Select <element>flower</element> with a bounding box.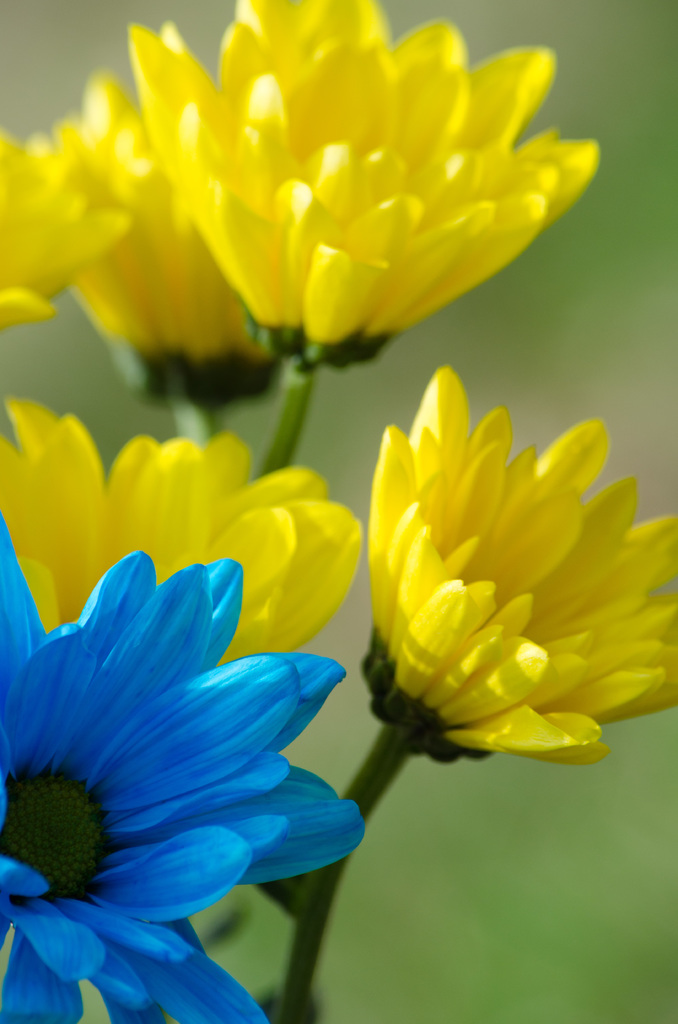
0/515/366/1023.
